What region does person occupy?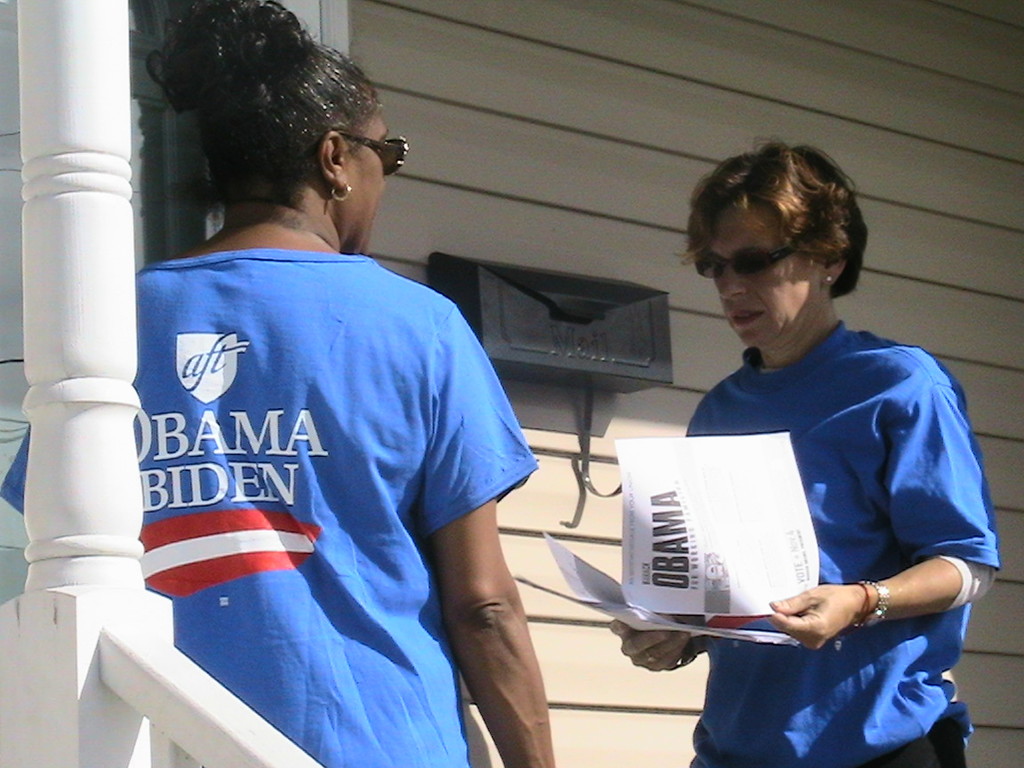
rect(648, 146, 980, 746).
